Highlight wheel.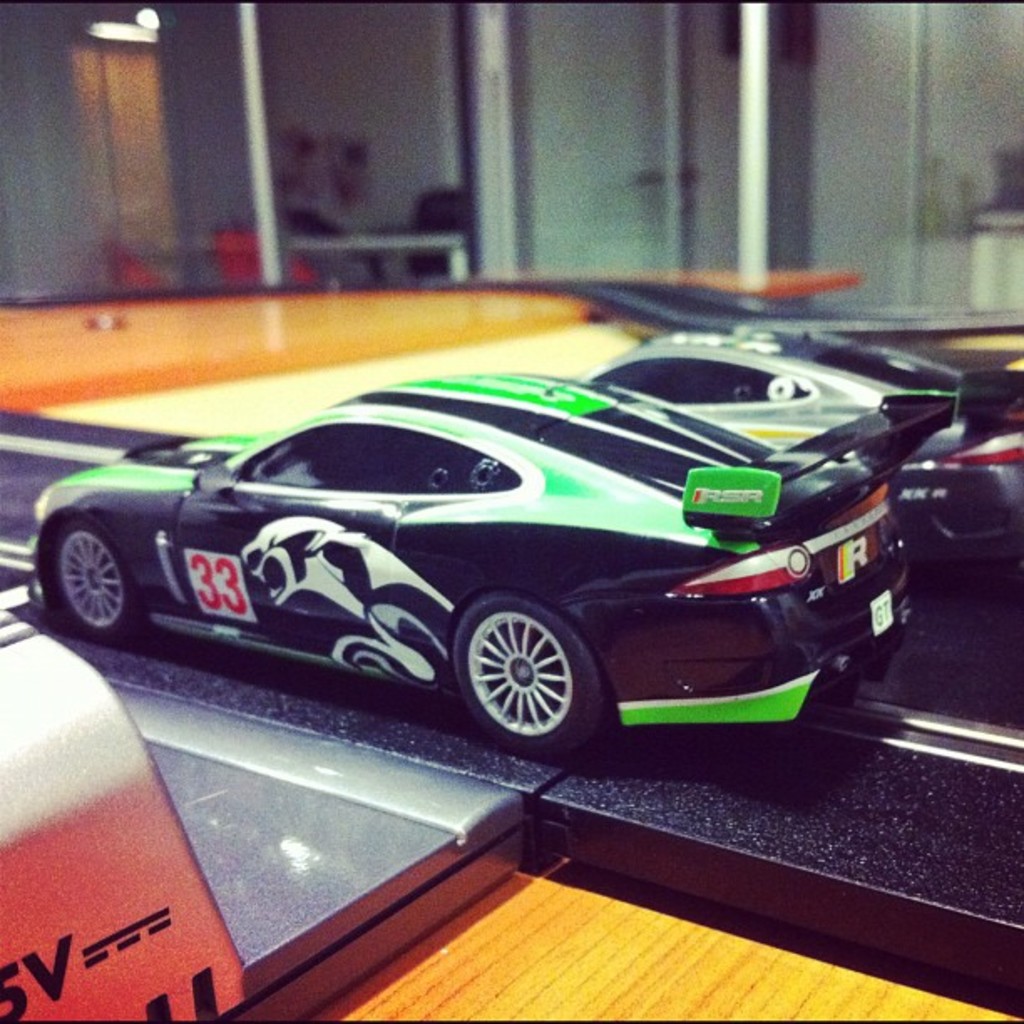
Highlighted region: (463, 611, 597, 736).
